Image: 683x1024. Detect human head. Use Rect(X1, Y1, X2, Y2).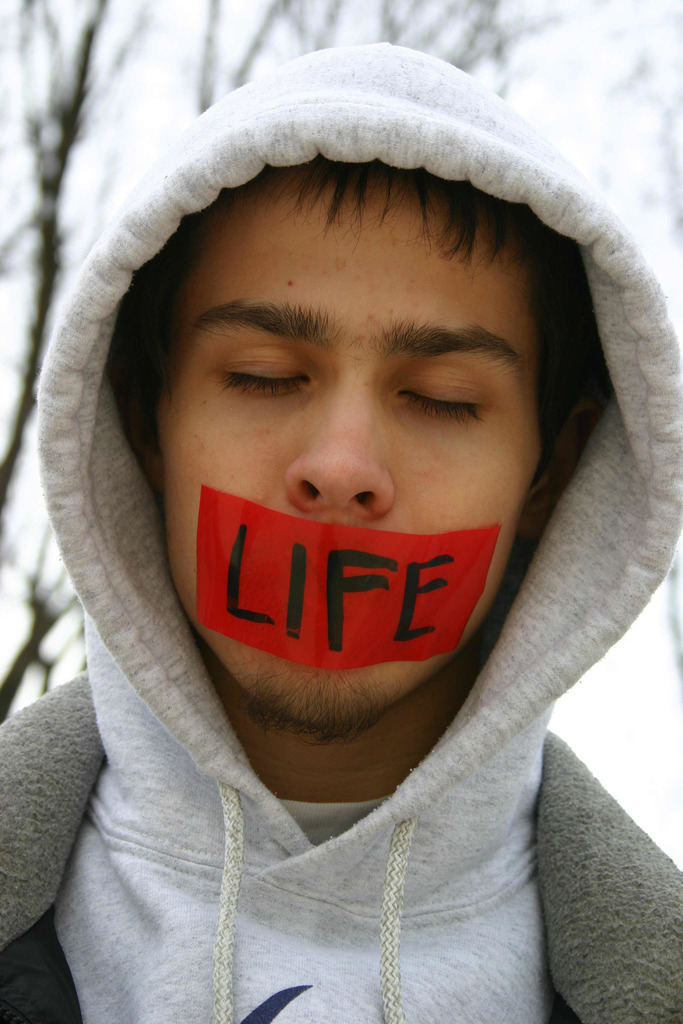
Rect(118, 156, 597, 746).
